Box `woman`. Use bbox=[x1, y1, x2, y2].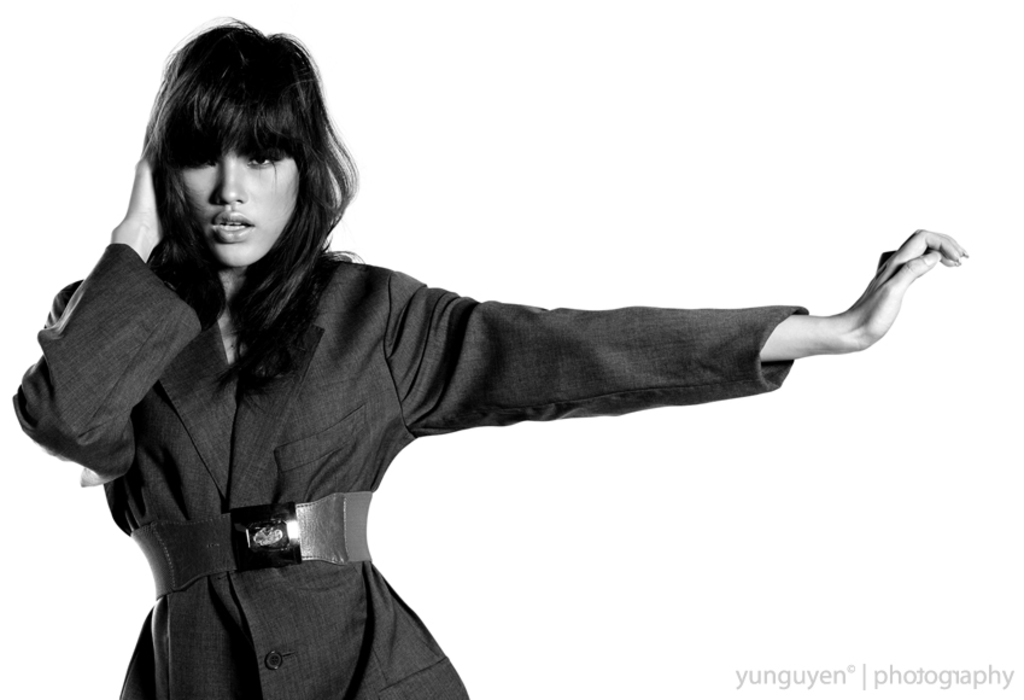
bbox=[25, 51, 924, 673].
